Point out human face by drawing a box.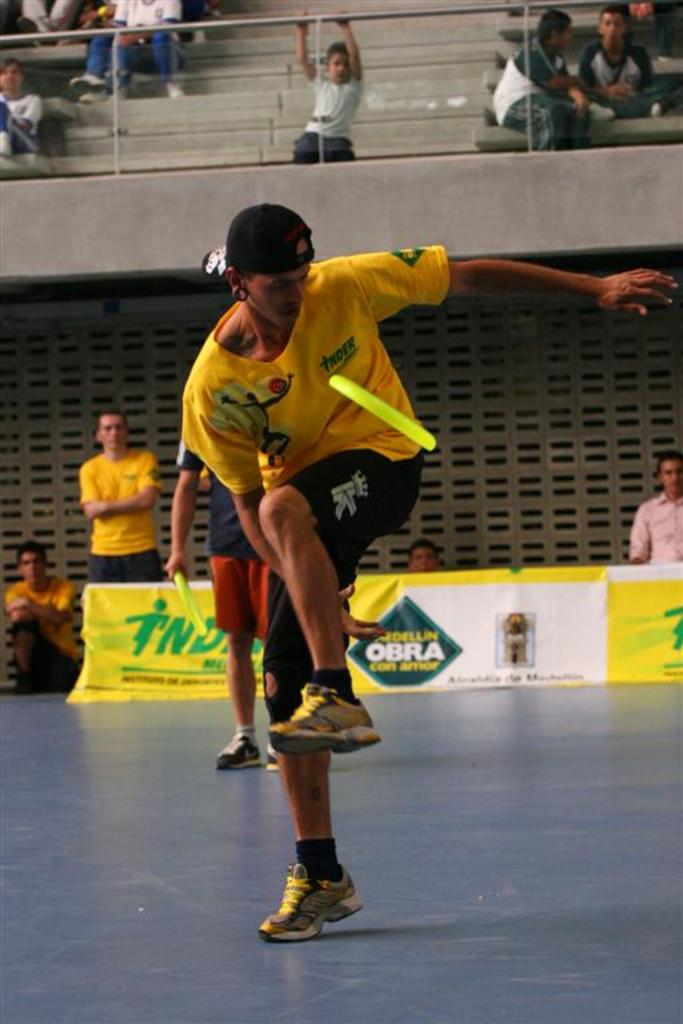
x1=664, y1=461, x2=682, y2=493.
